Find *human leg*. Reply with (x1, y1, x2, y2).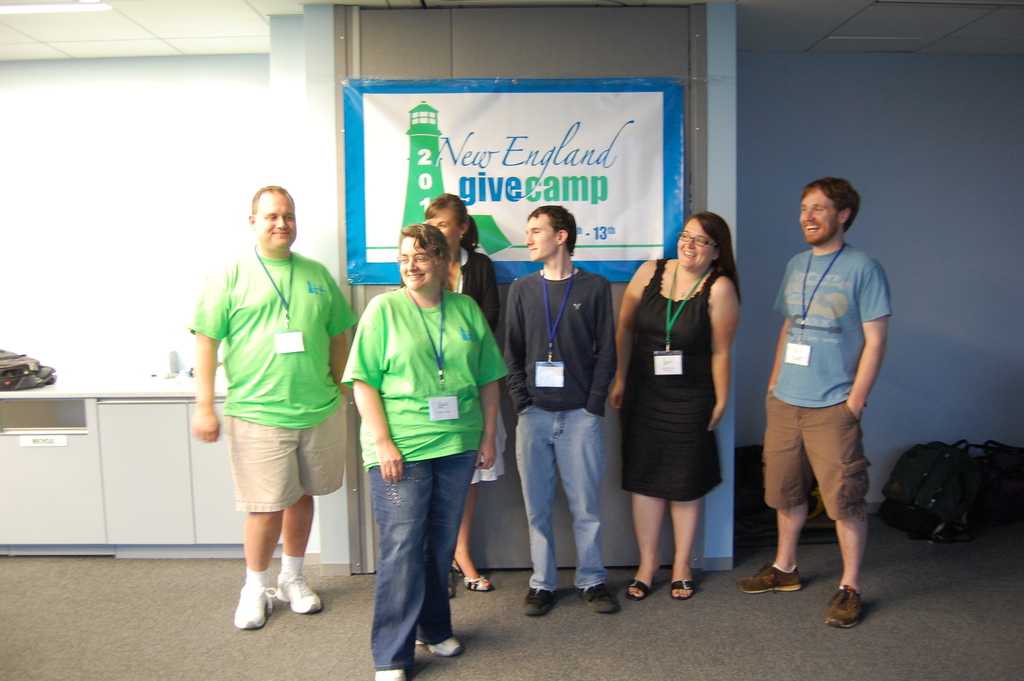
(623, 484, 668, 599).
